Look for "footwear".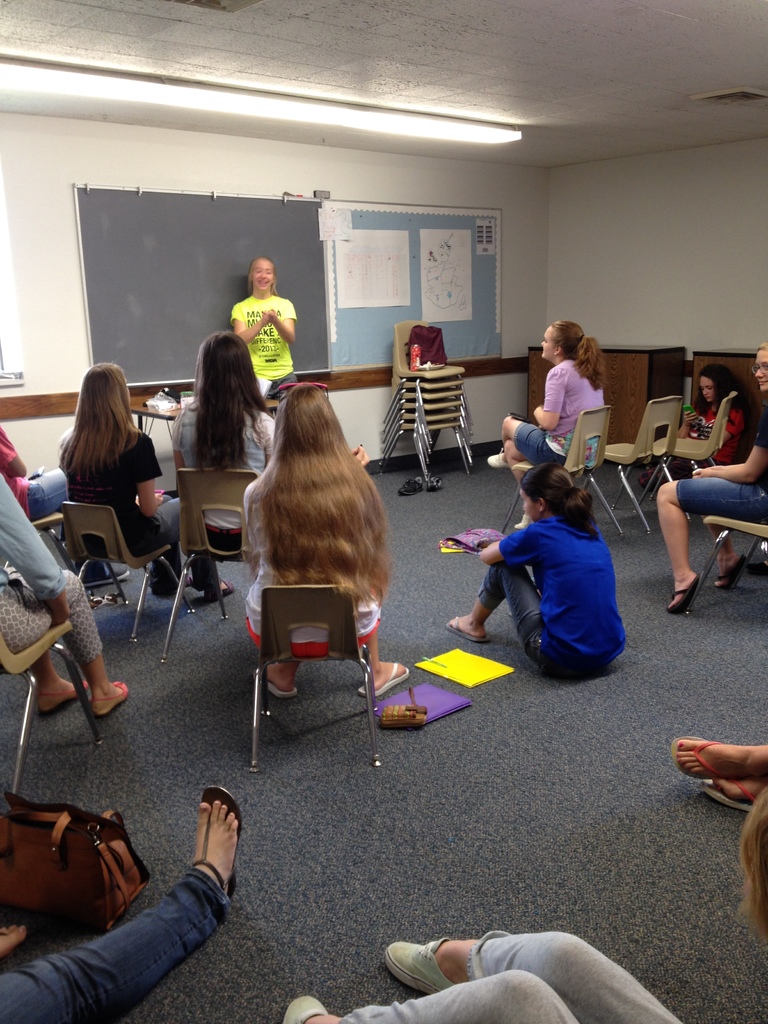
Found: 714 552 742 585.
